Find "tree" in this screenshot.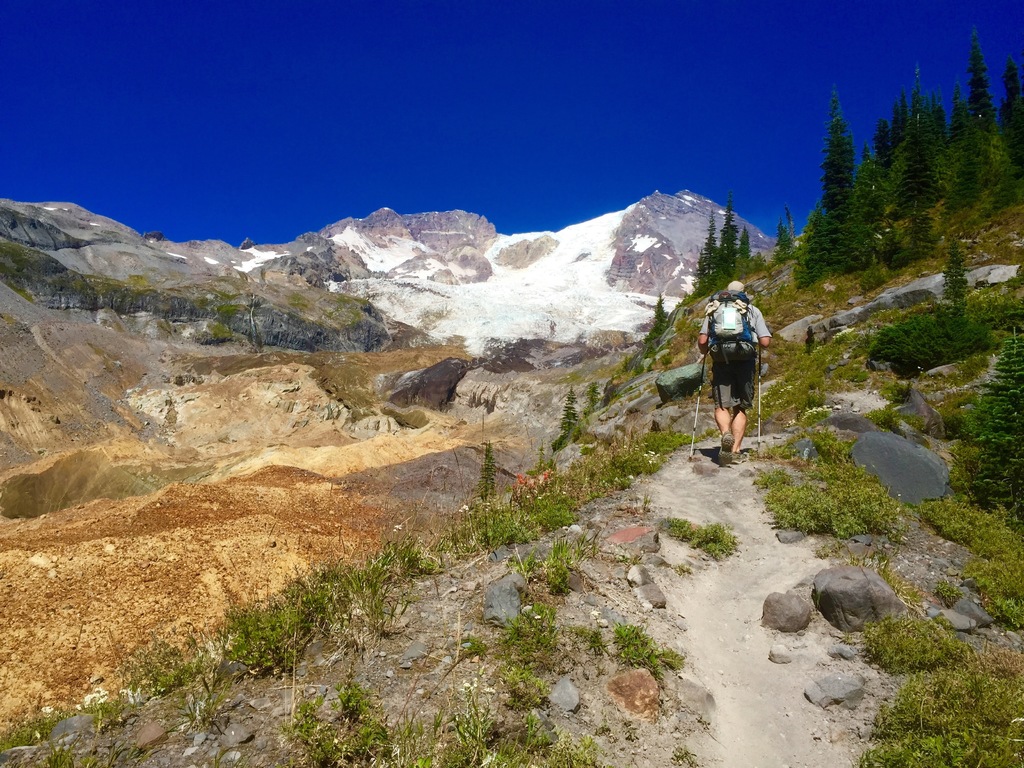
The bounding box for "tree" is l=815, t=95, r=877, b=278.
